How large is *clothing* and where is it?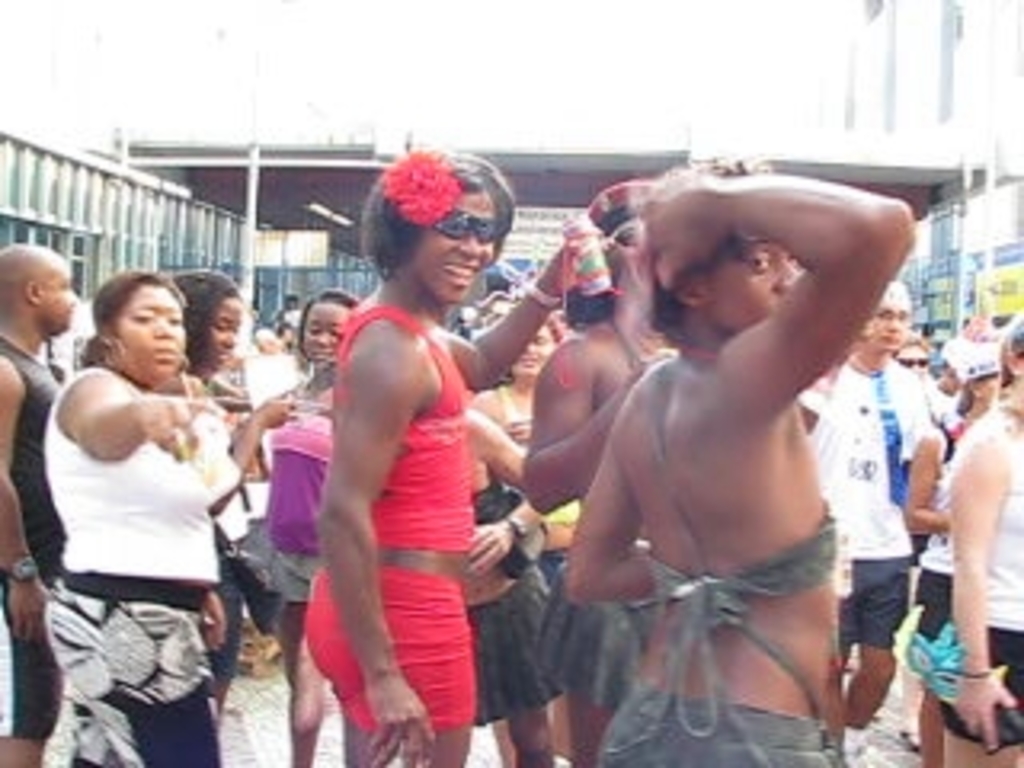
Bounding box: bbox=[838, 560, 909, 650].
